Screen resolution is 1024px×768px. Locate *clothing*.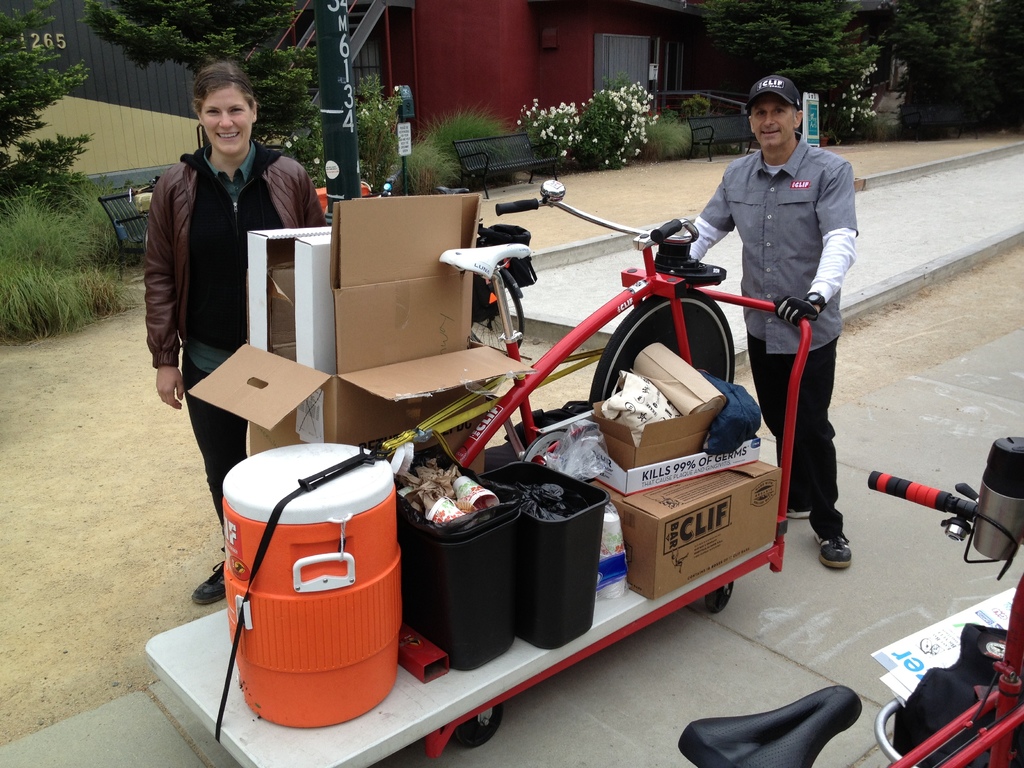
bbox=[712, 99, 856, 507].
